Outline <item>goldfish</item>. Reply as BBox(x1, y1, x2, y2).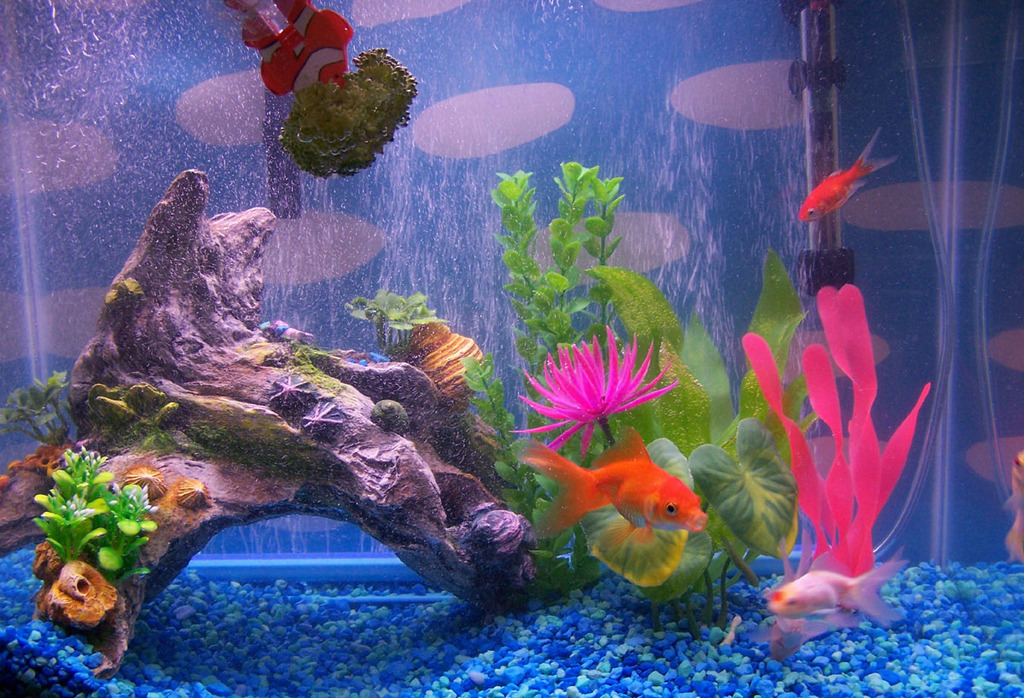
BBox(768, 549, 912, 633).
